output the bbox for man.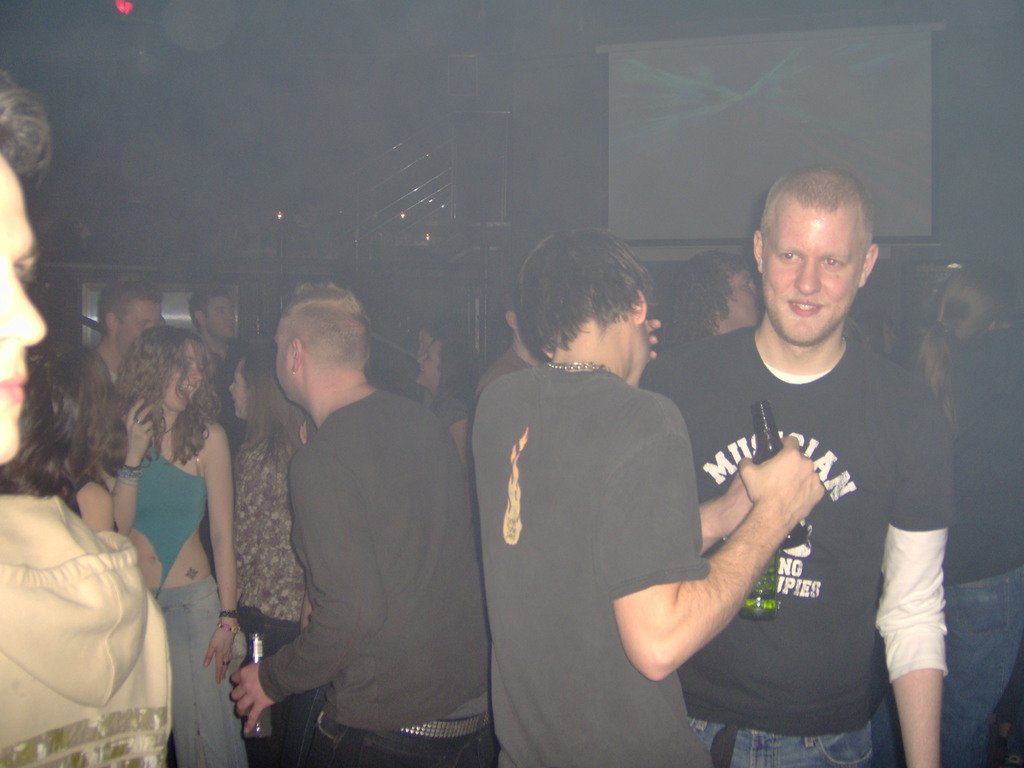
crop(472, 228, 820, 767).
